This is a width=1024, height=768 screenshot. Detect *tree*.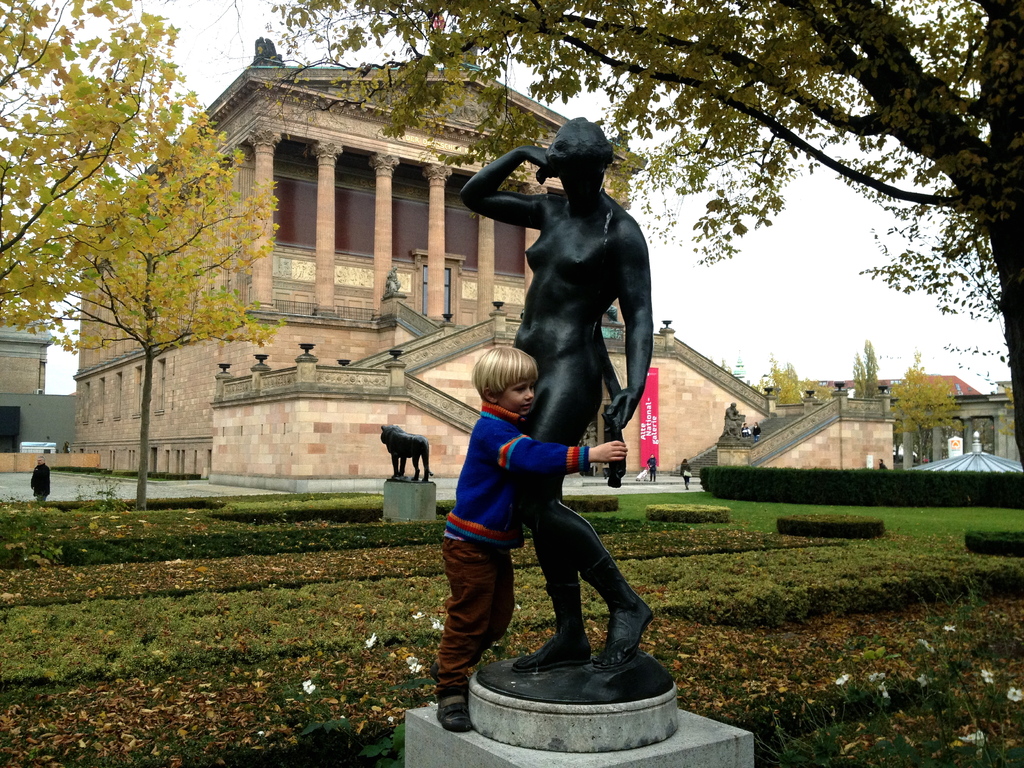
bbox=[874, 352, 961, 467].
